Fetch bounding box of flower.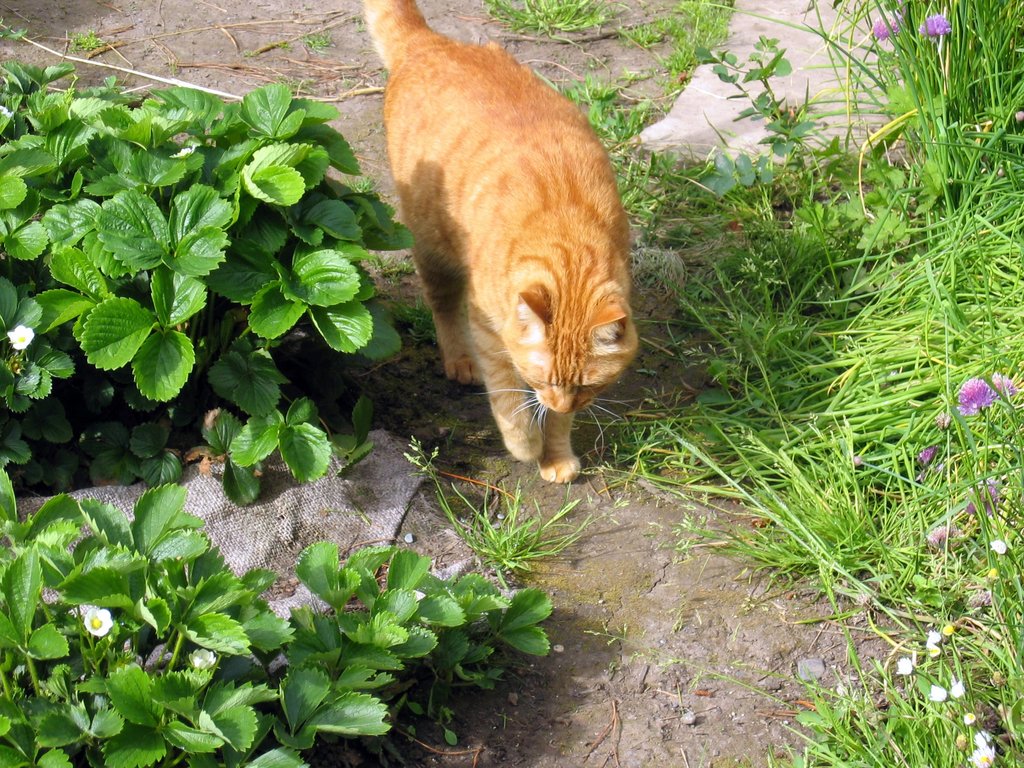
Bbox: box(188, 651, 214, 671).
